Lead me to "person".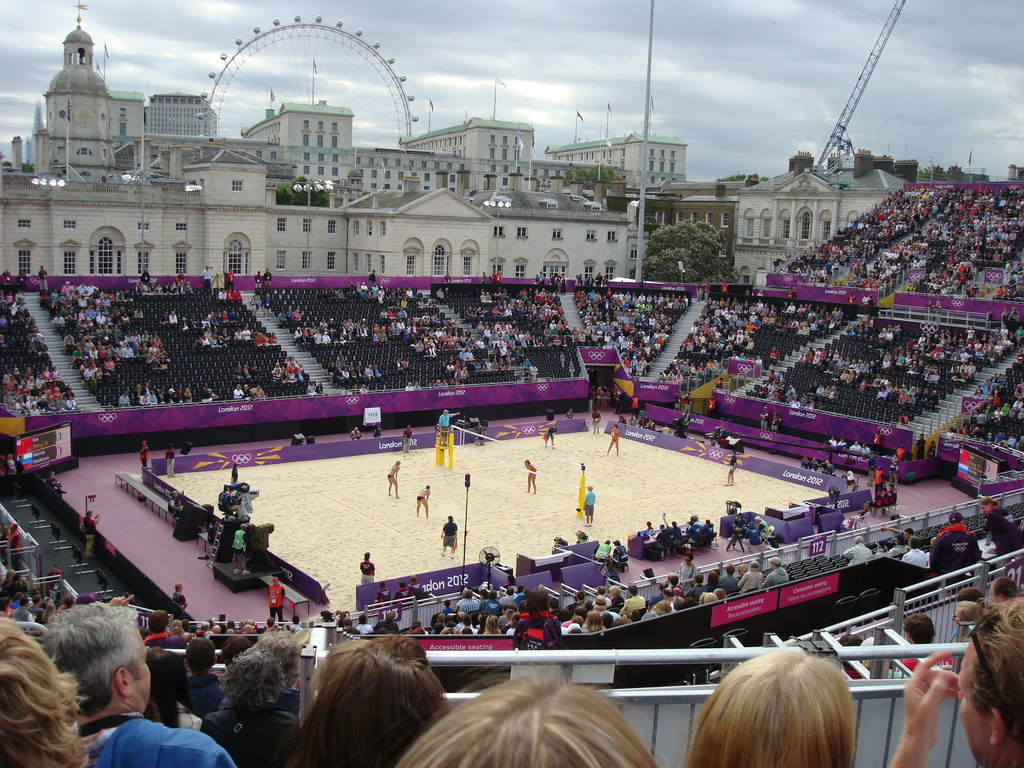
Lead to bbox=(524, 358, 532, 375).
